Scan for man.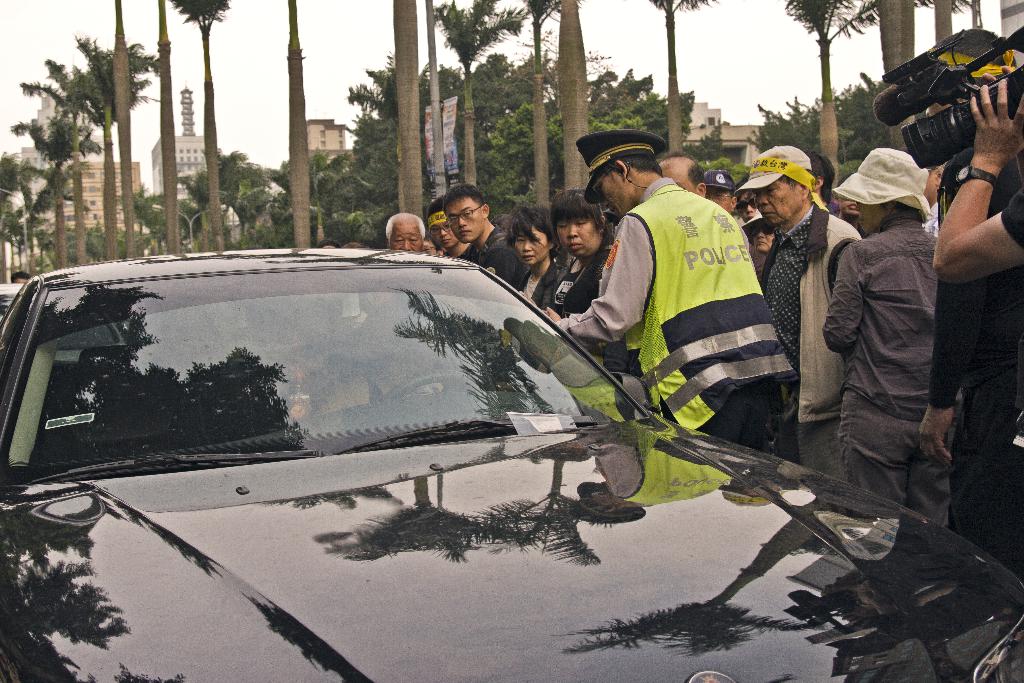
Scan result: bbox=(595, 149, 811, 465).
